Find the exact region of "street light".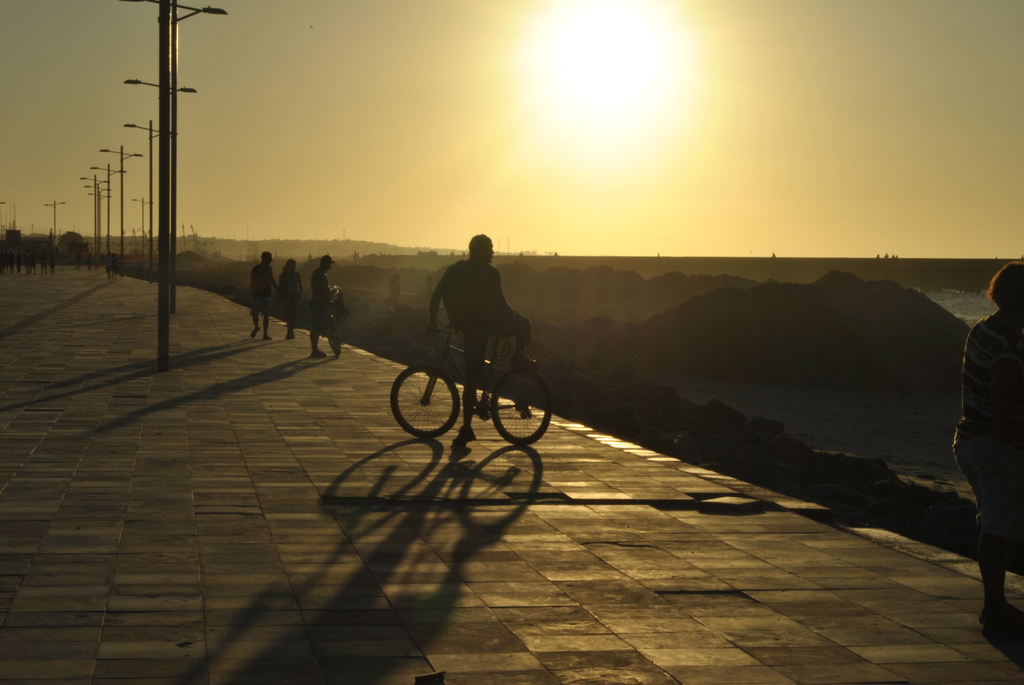
Exact region: box(132, 196, 155, 261).
